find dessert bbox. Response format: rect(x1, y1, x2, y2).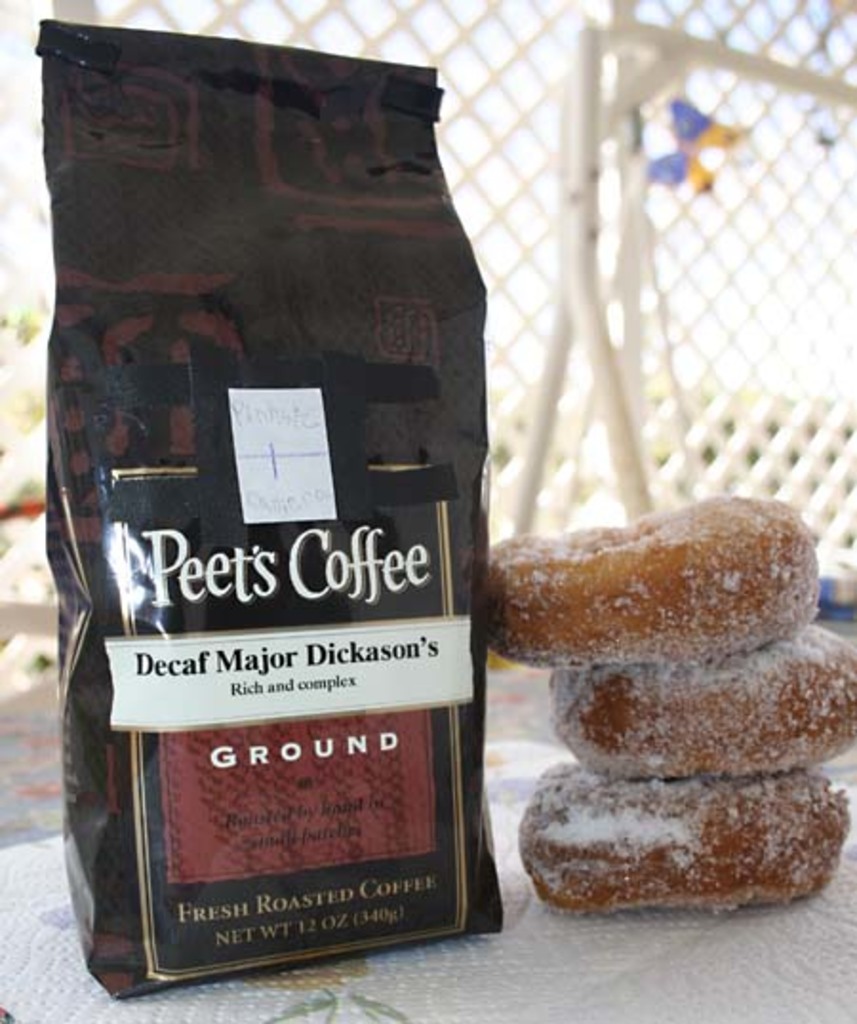
rect(514, 759, 847, 914).
